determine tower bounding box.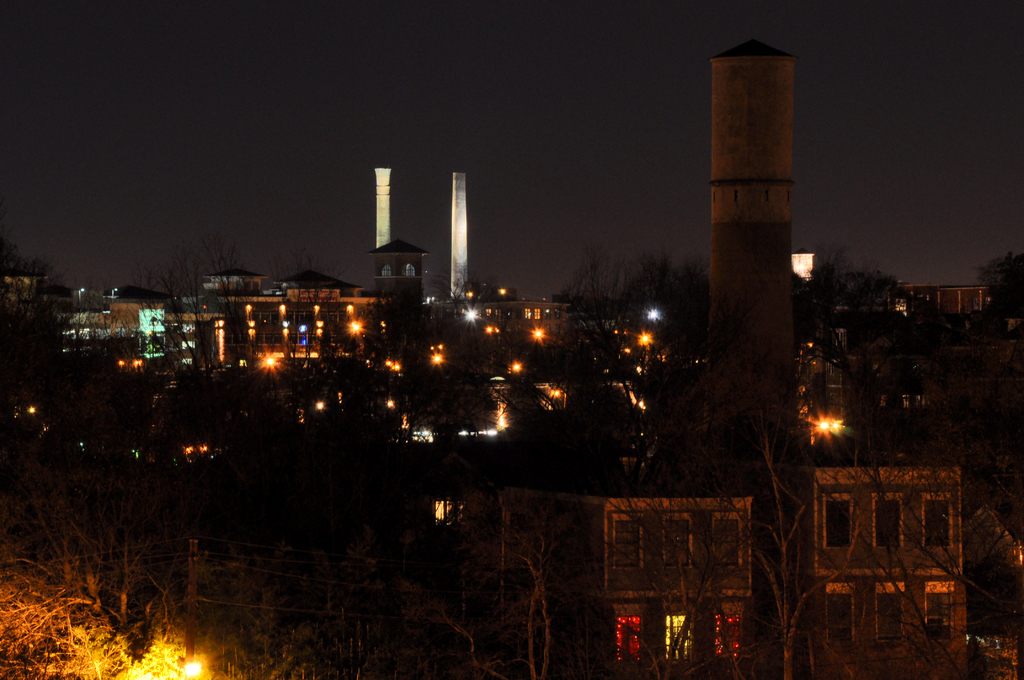
Determined: <box>445,168,486,309</box>.
